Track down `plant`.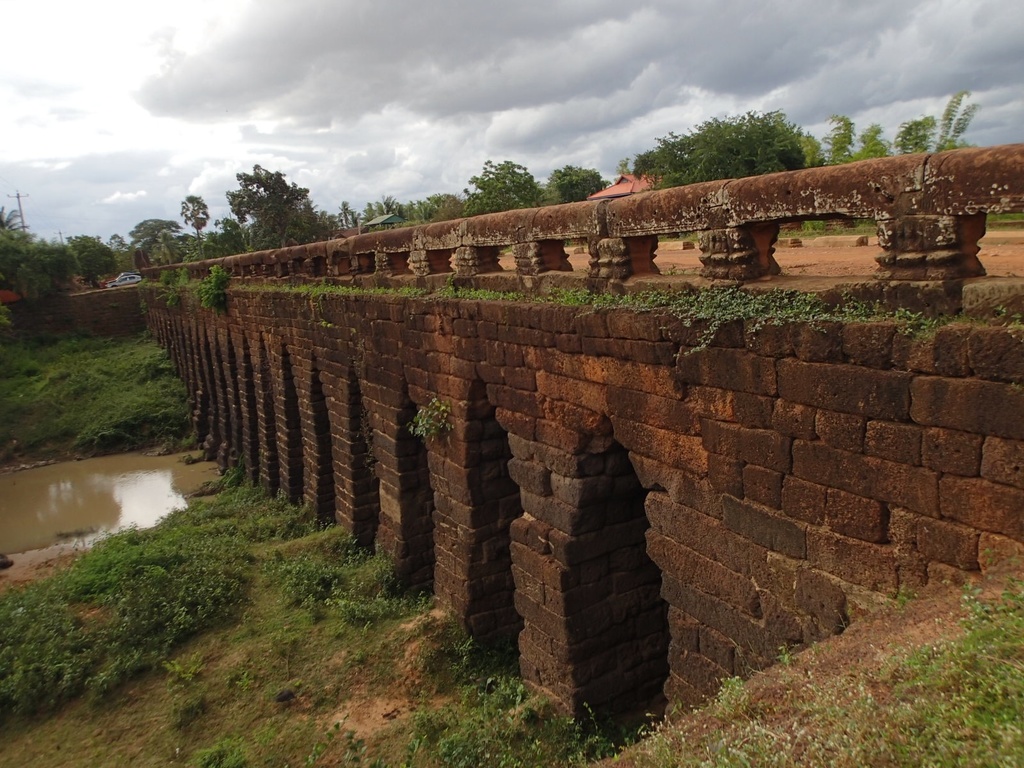
Tracked to region(406, 396, 459, 442).
